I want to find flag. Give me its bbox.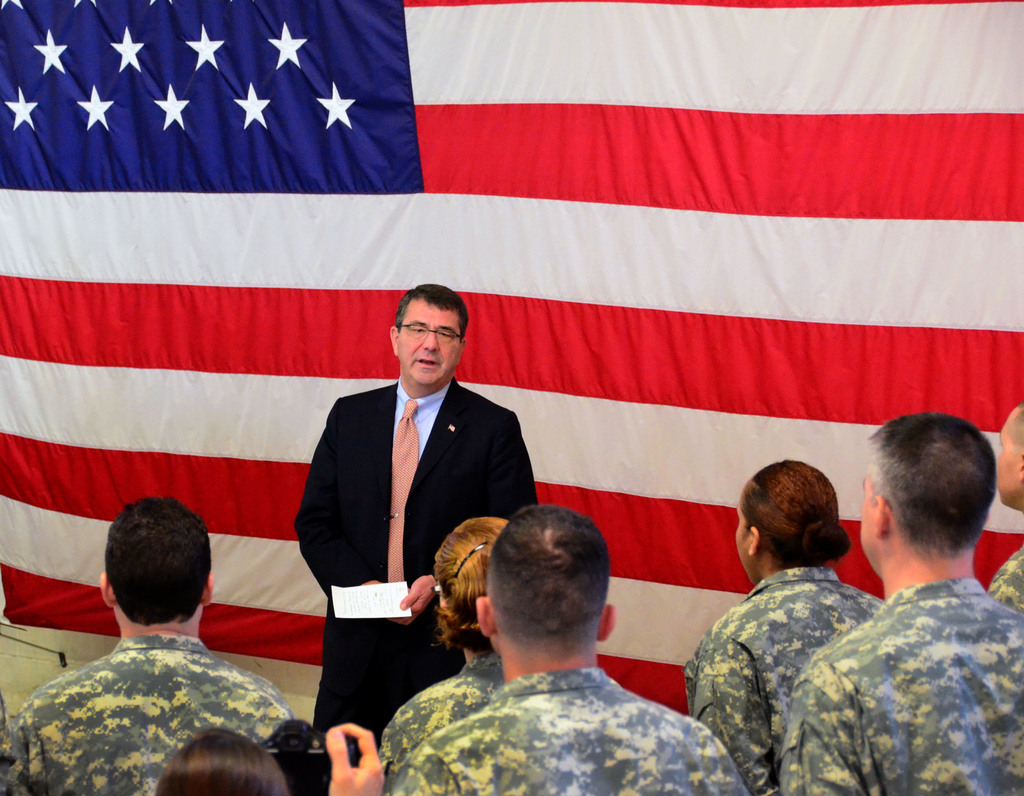
box=[0, 0, 1023, 719].
